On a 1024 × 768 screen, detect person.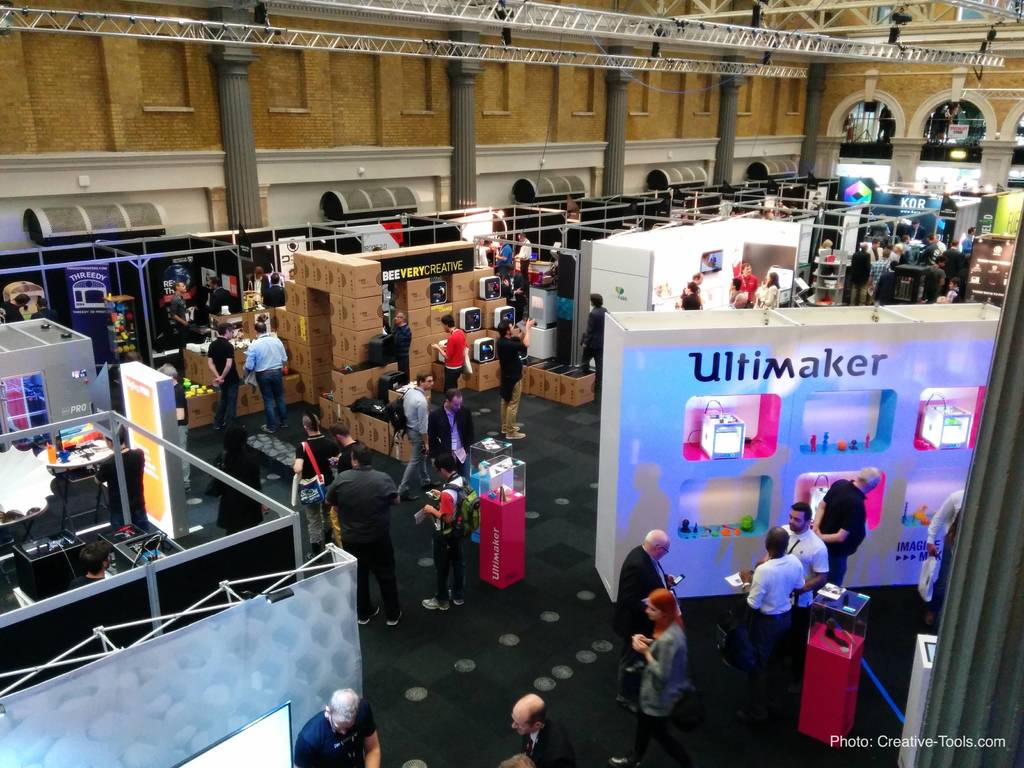
bbox(781, 507, 831, 626).
